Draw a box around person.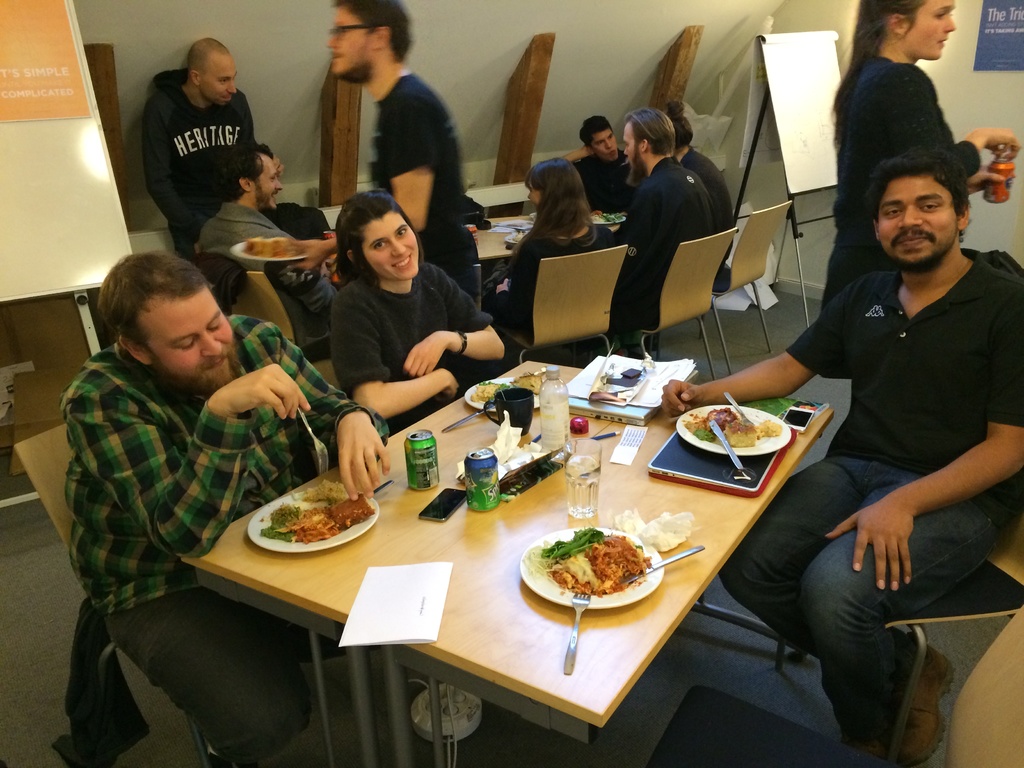
bbox=(561, 112, 644, 195).
